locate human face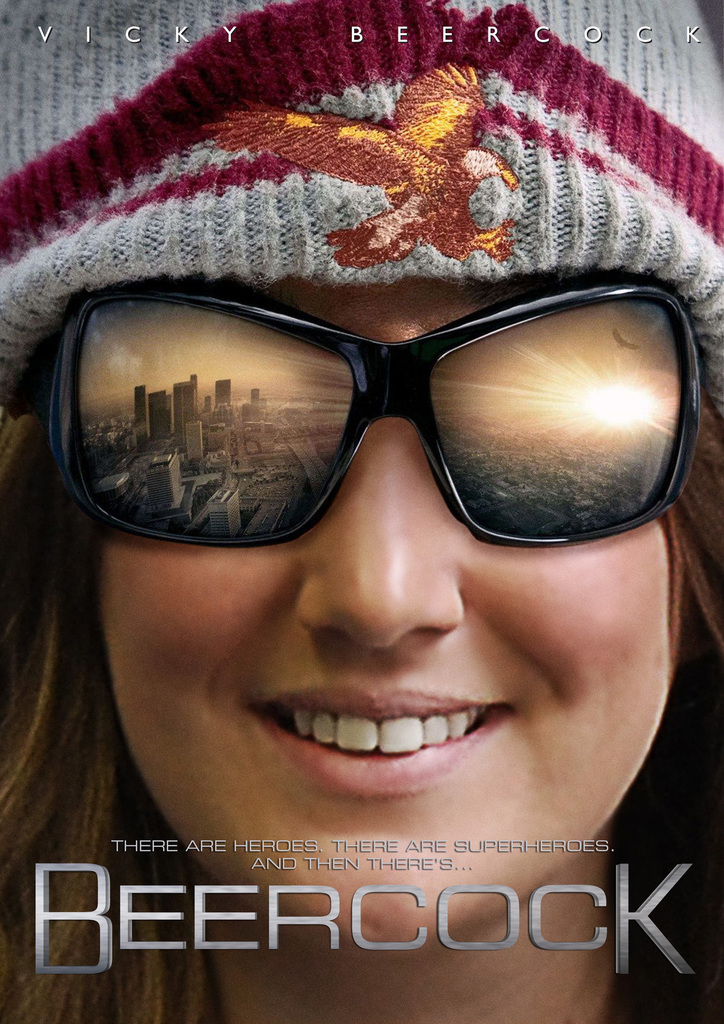
bbox=(90, 272, 671, 943)
